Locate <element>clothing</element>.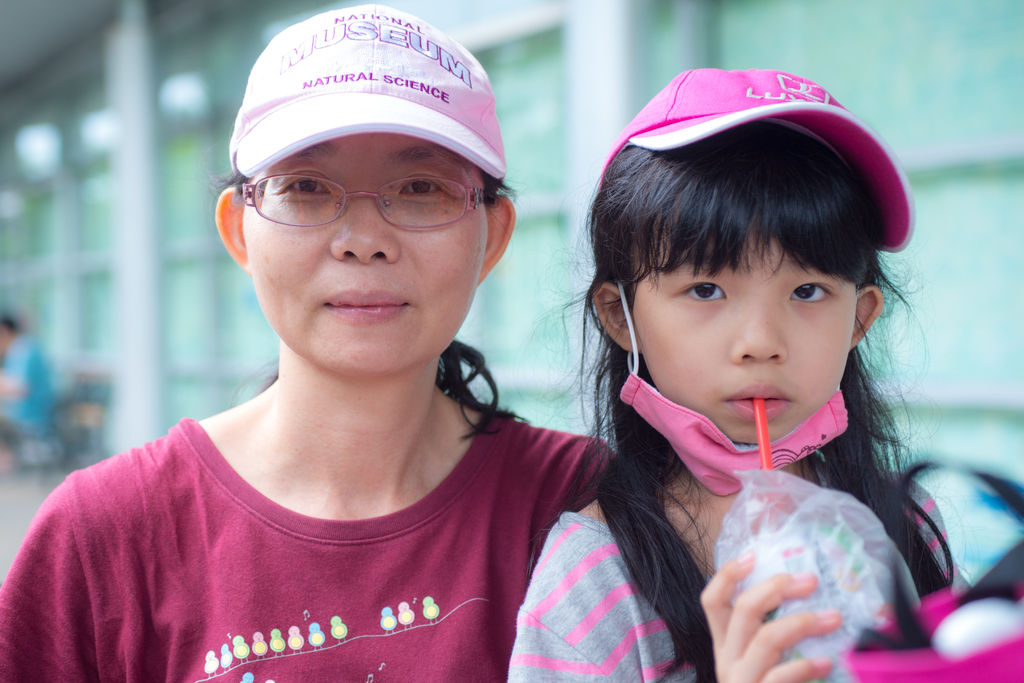
Bounding box: select_region(507, 449, 961, 682).
